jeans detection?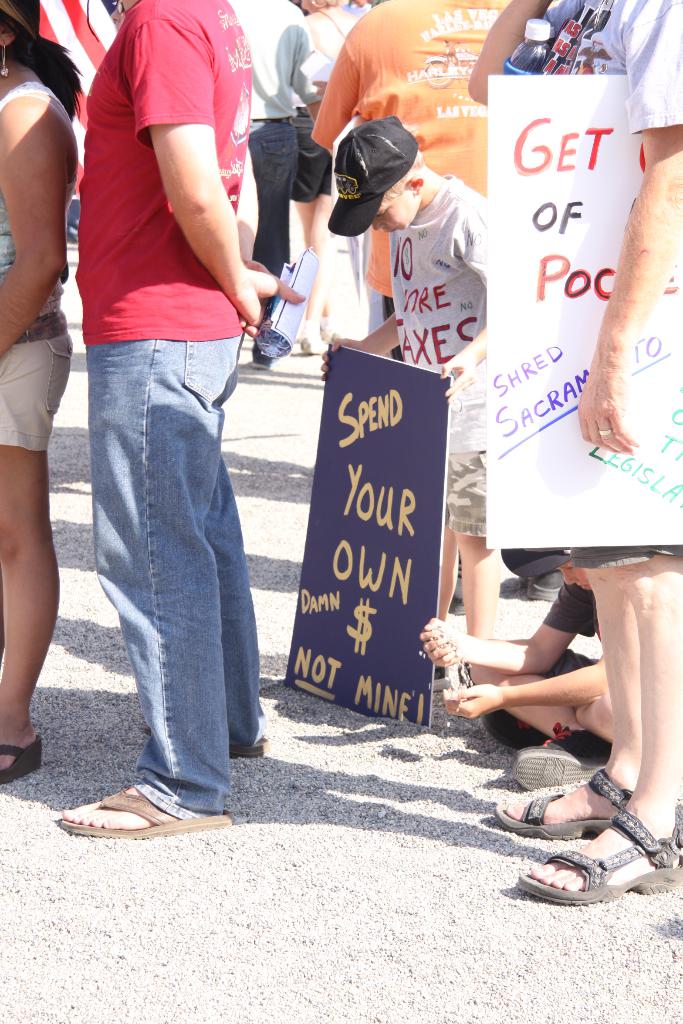
62,326,268,845
